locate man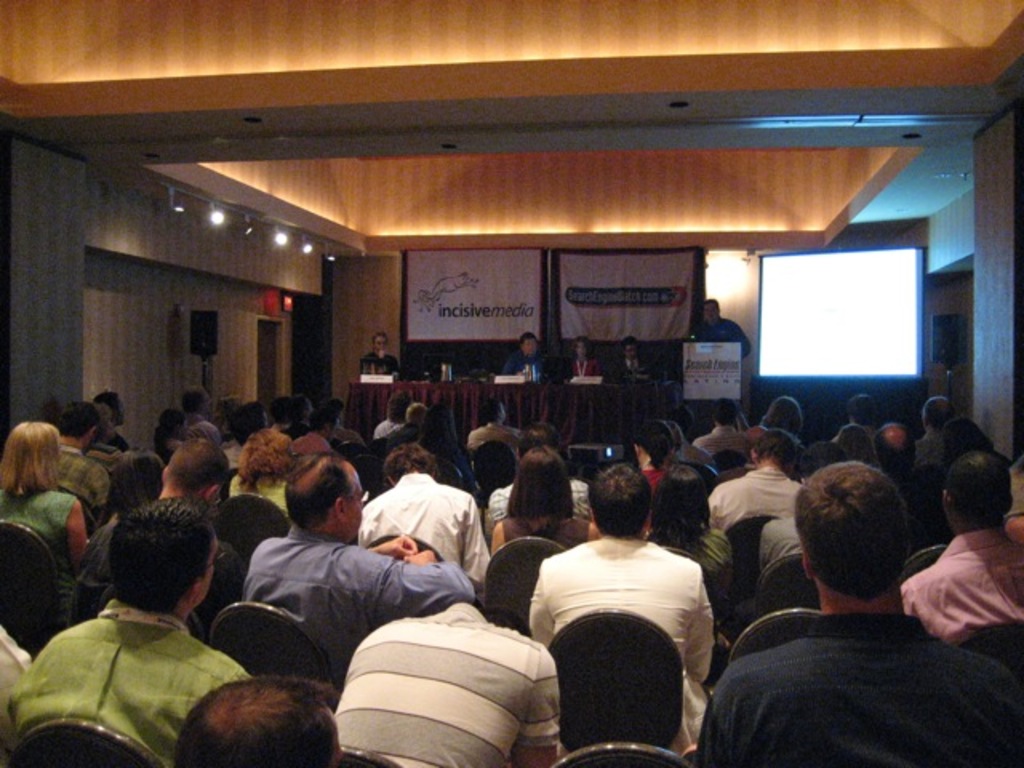
x1=384 y1=402 x2=430 y2=461
